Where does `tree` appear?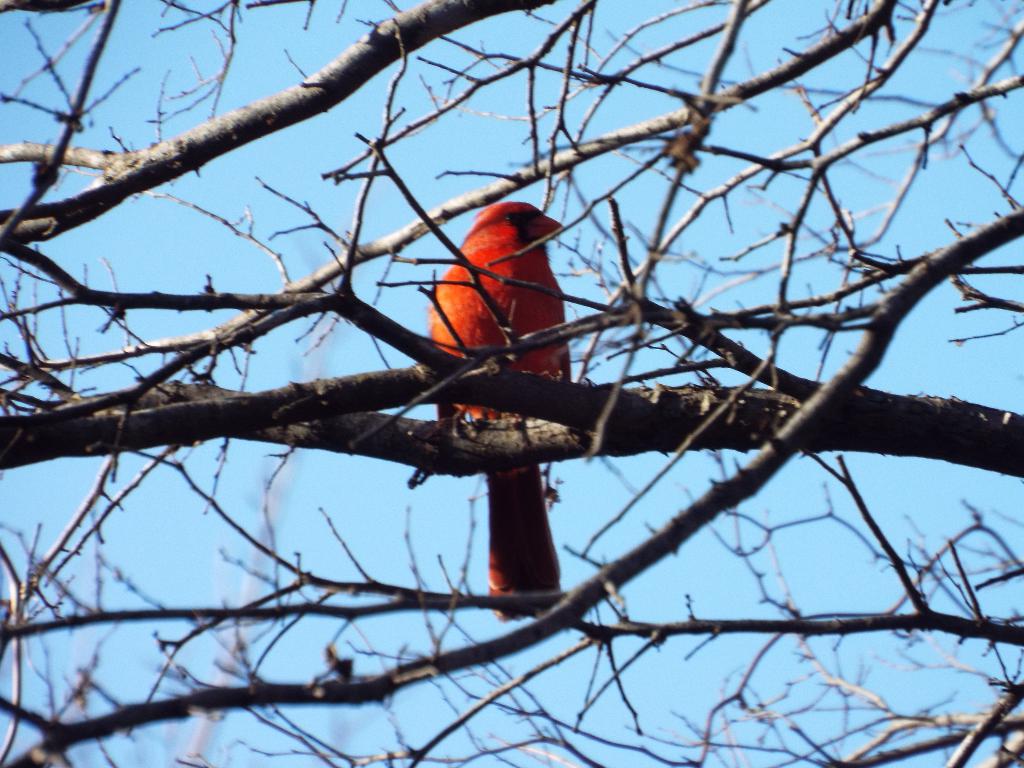
Appears at [x1=0, y1=0, x2=1023, y2=767].
